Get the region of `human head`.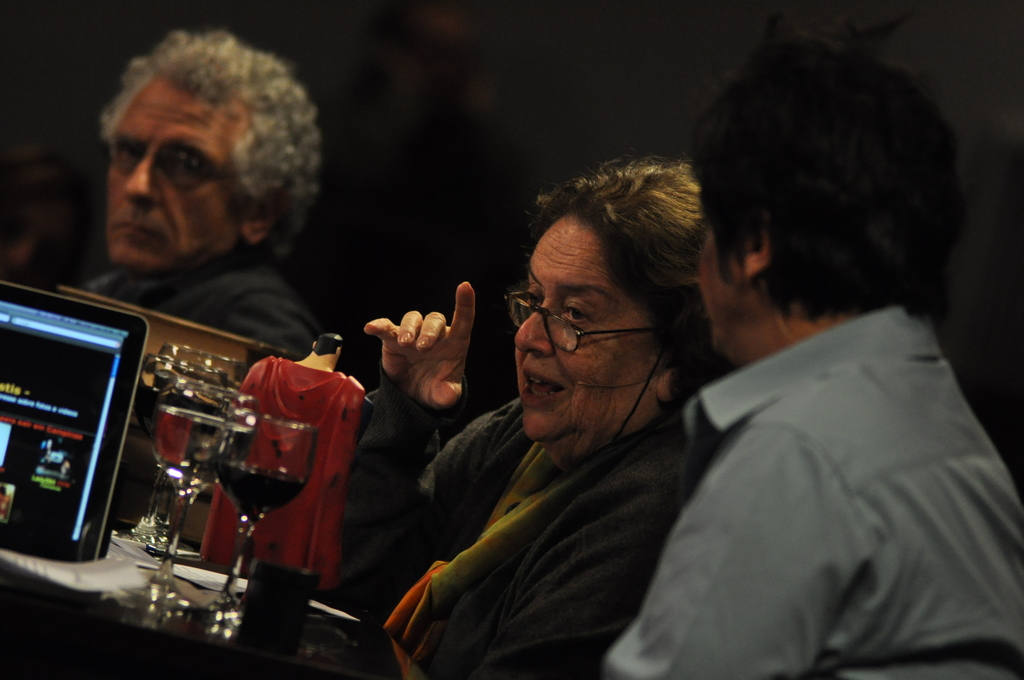
<region>98, 35, 321, 278</region>.
